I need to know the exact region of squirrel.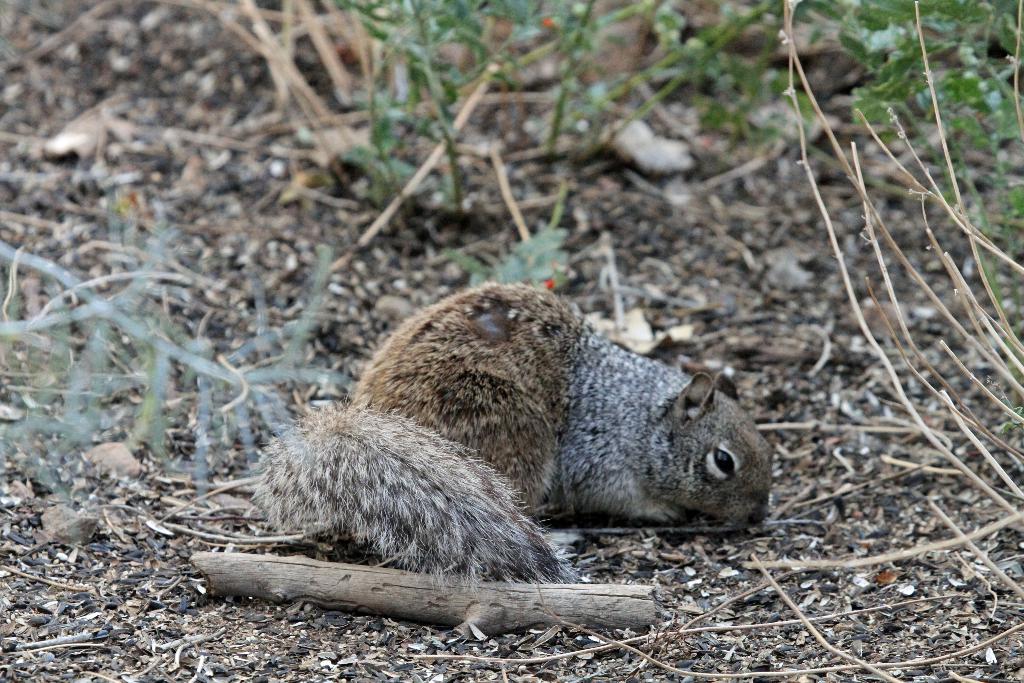
Region: [x1=253, y1=386, x2=593, y2=604].
